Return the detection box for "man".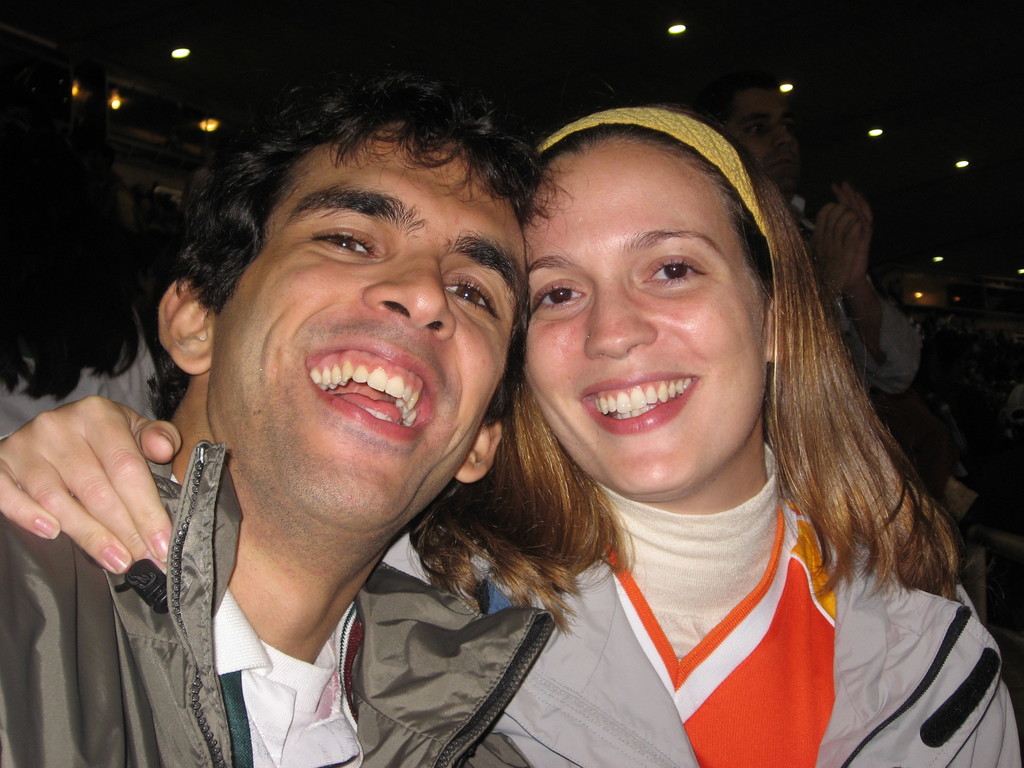
box=[0, 79, 573, 767].
